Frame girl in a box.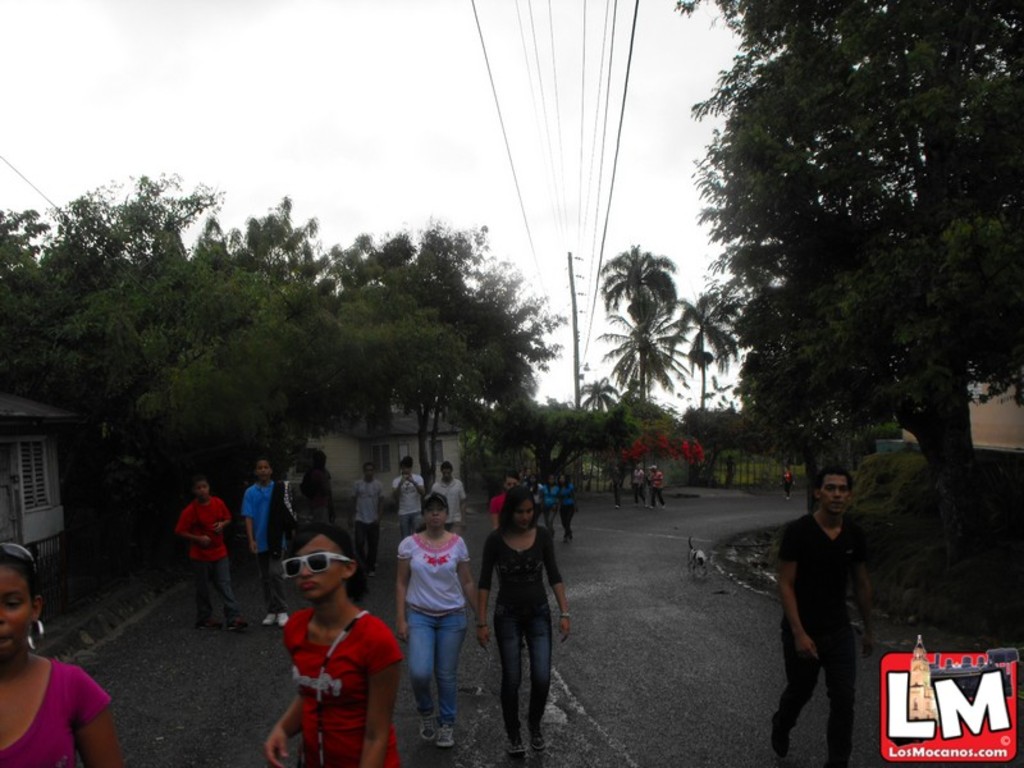
[0, 540, 123, 767].
